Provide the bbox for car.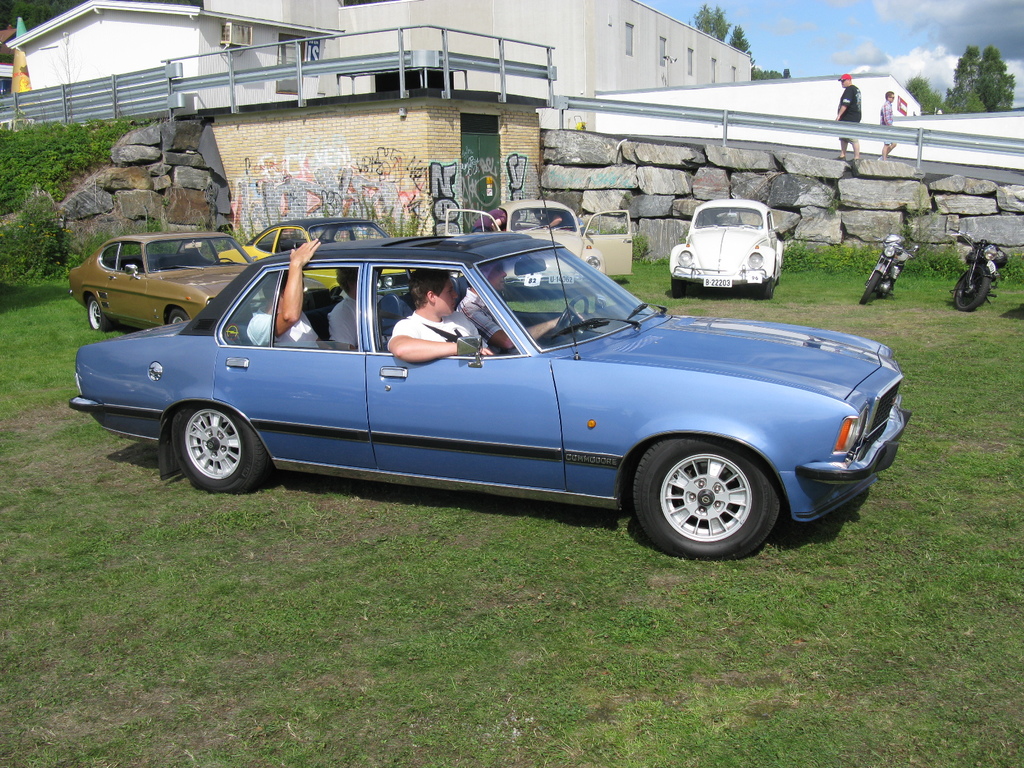
[217, 212, 459, 296].
